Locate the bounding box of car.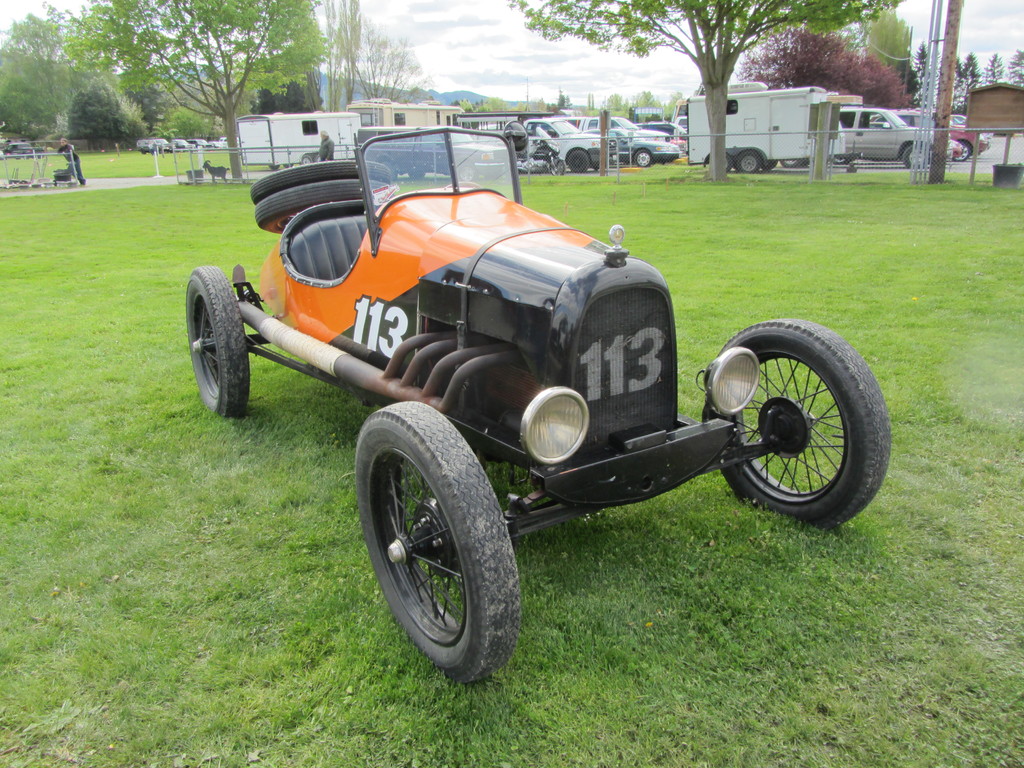
Bounding box: (596, 129, 682, 164).
